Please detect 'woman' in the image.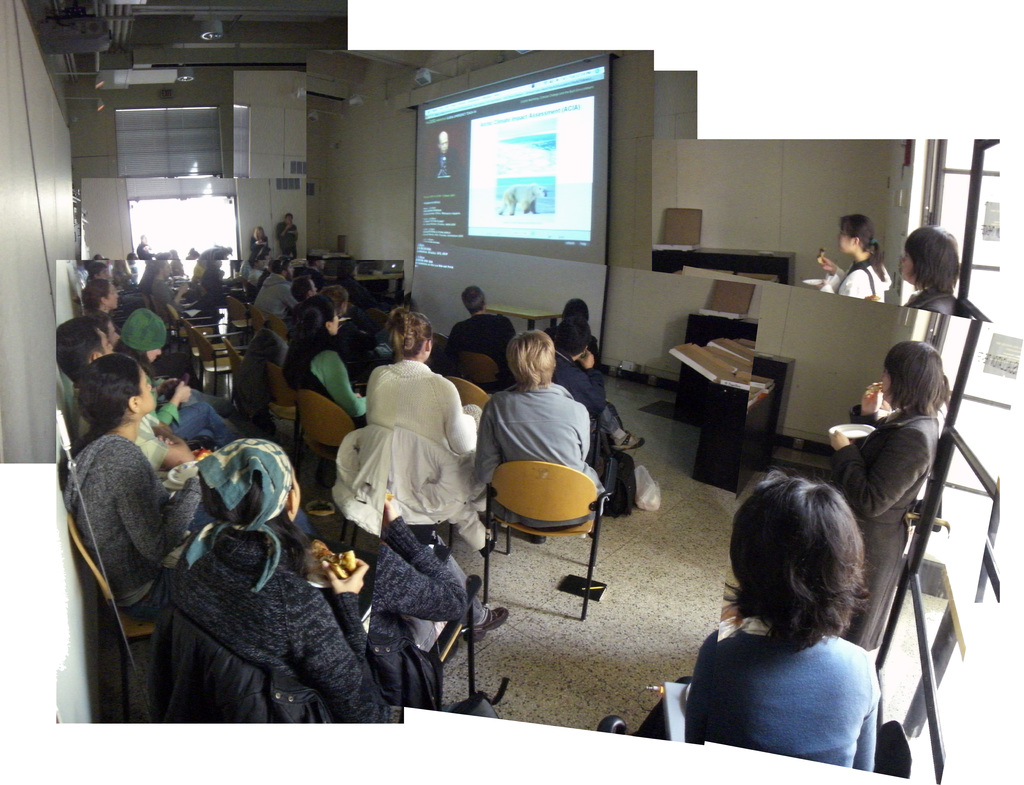
rect(141, 446, 421, 784).
